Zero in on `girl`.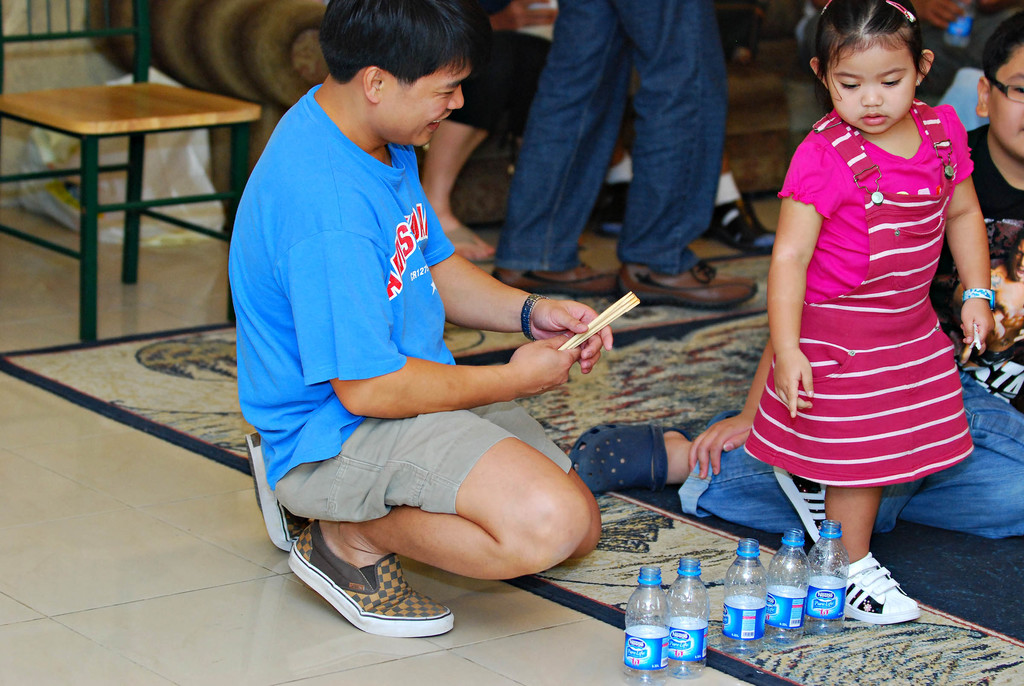
Zeroed in: 742 0 996 625.
